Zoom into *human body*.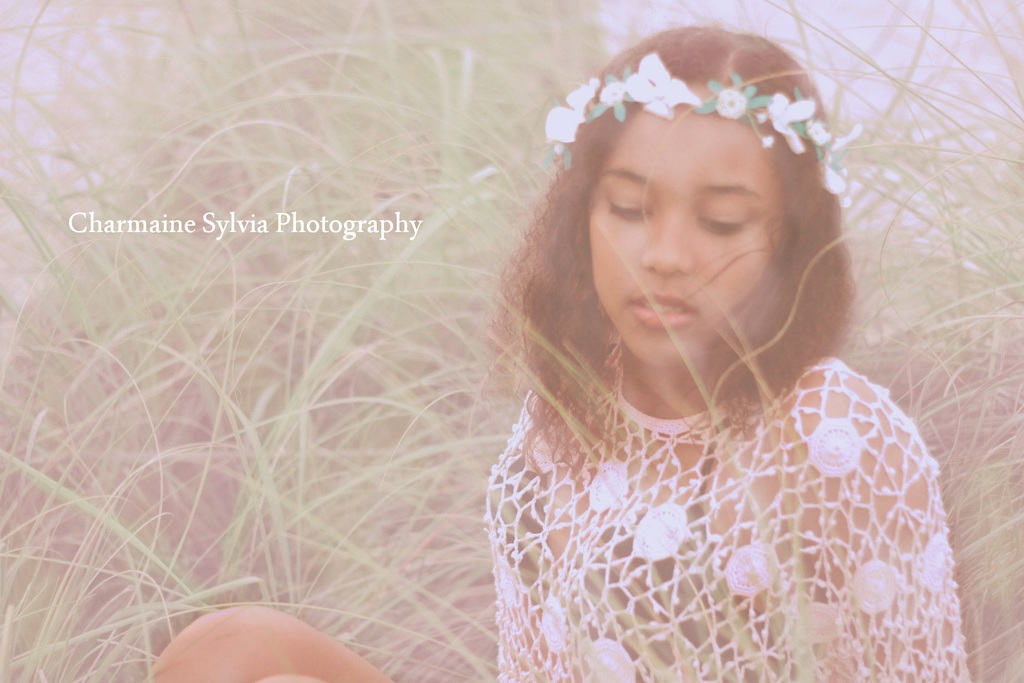
Zoom target: locate(334, 62, 982, 682).
